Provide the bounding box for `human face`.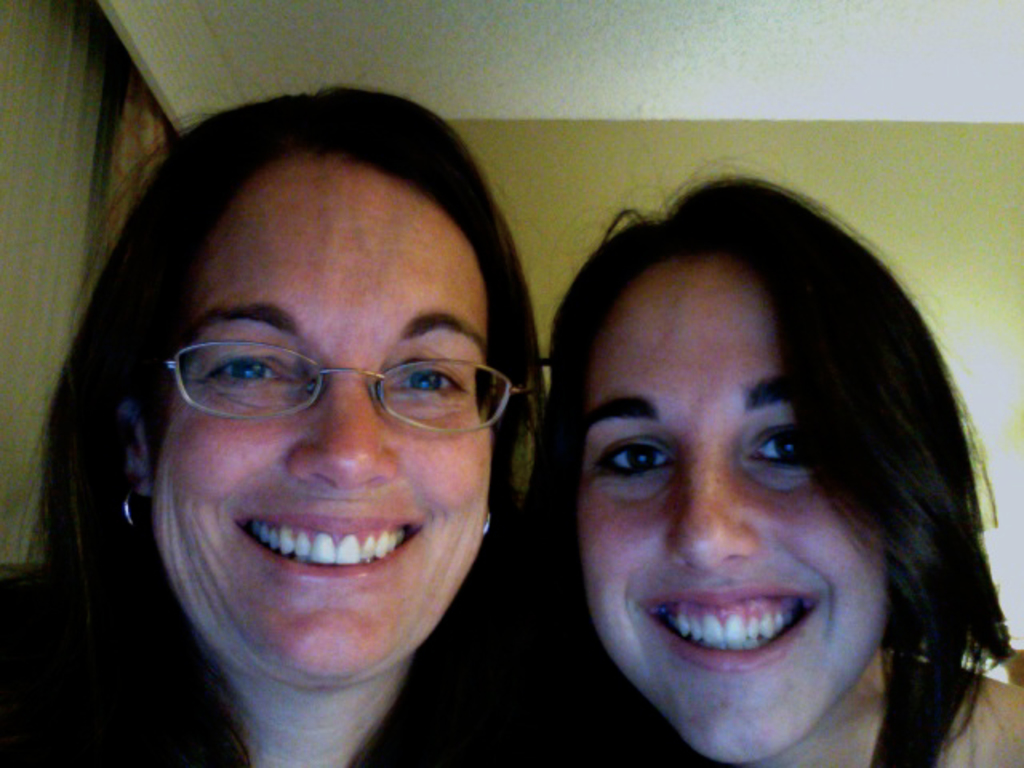
(left=574, top=258, right=890, bottom=766).
